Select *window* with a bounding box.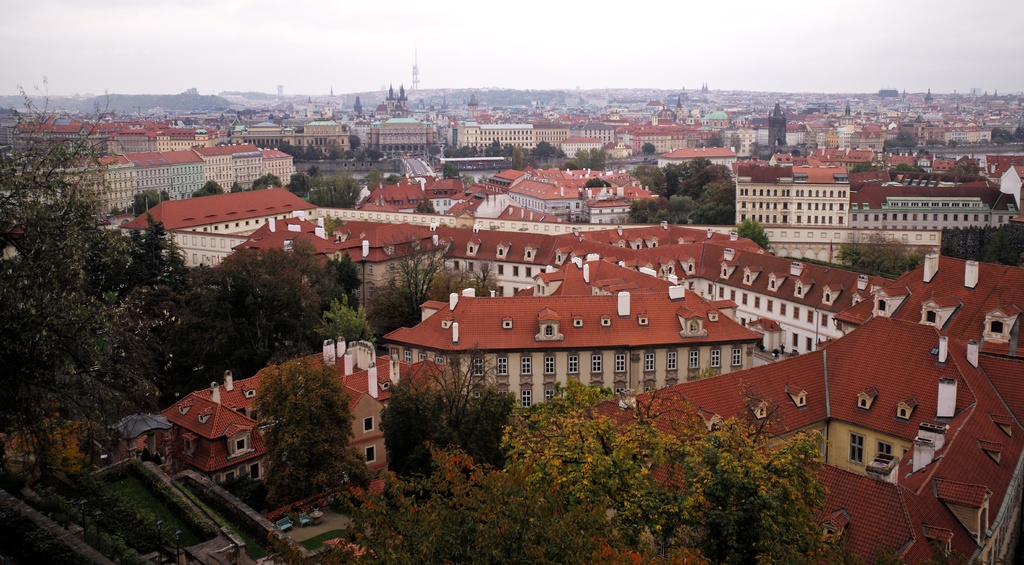
451,261,460,270.
